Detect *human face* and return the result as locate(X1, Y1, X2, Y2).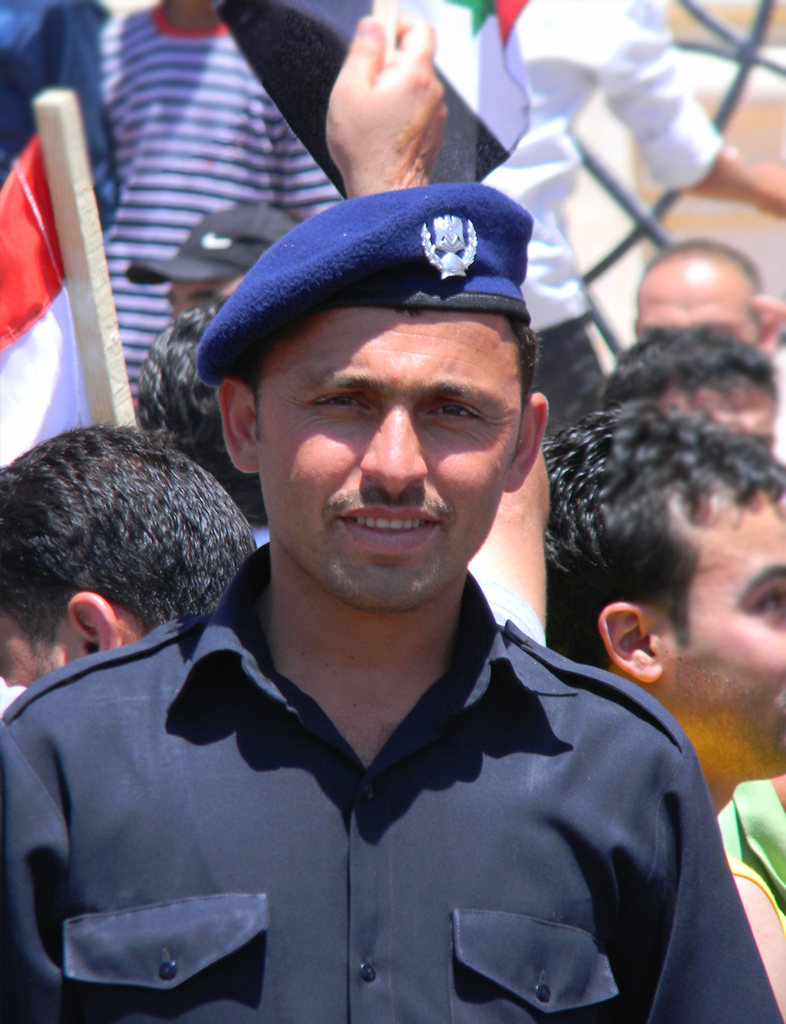
locate(254, 304, 525, 609).
